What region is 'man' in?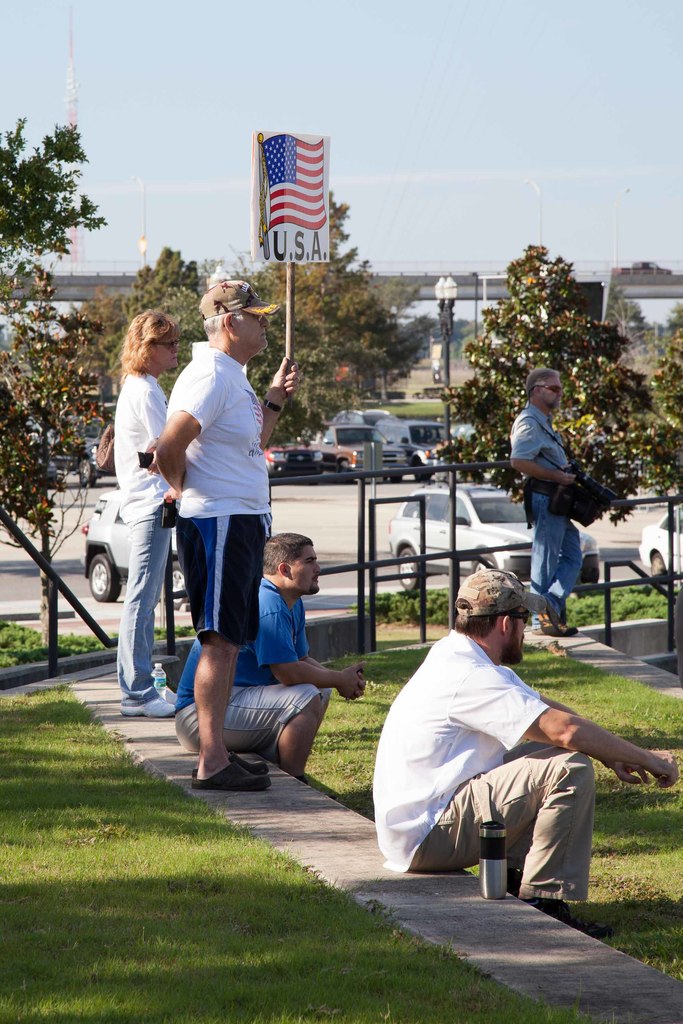
<region>507, 364, 584, 637</region>.
